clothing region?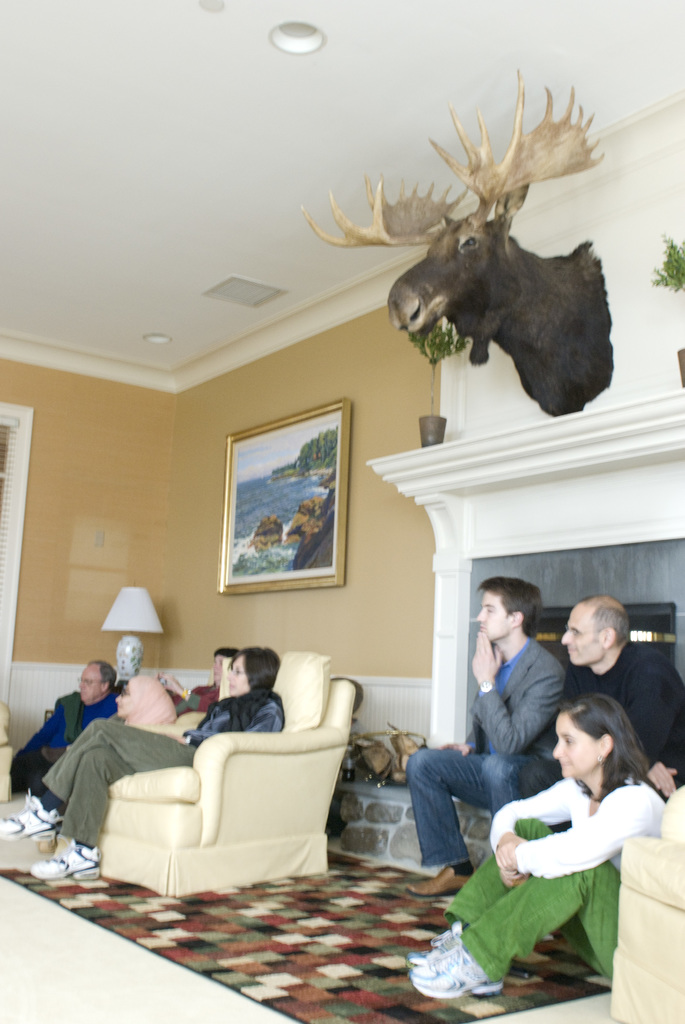
select_region(486, 758, 657, 957)
